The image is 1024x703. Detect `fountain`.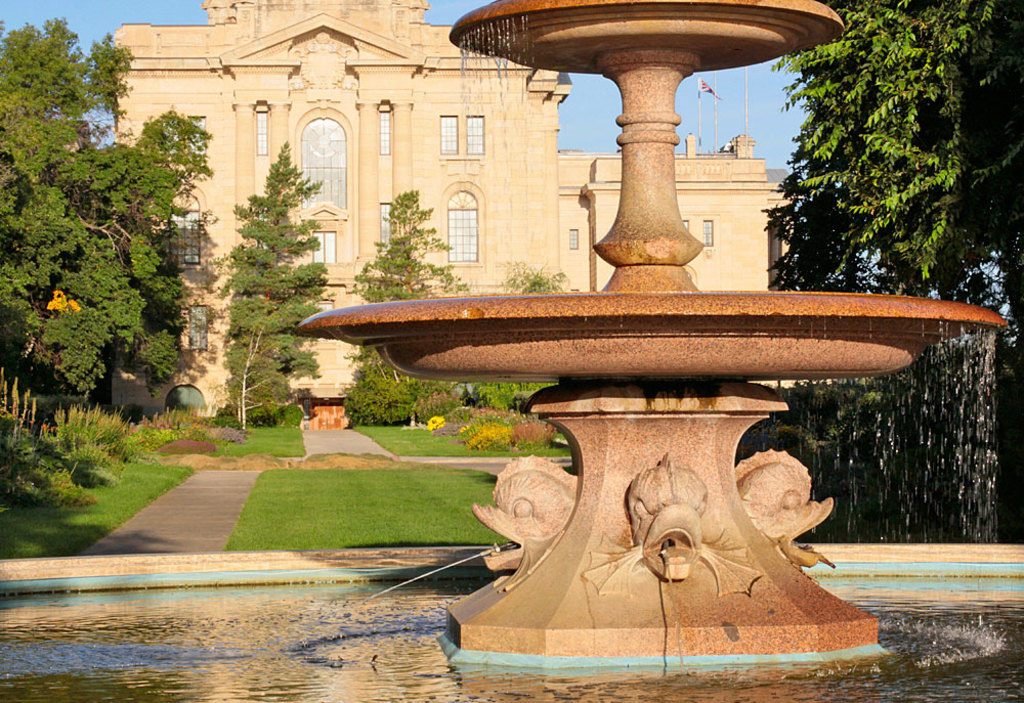
Detection: 163,38,1023,702.
